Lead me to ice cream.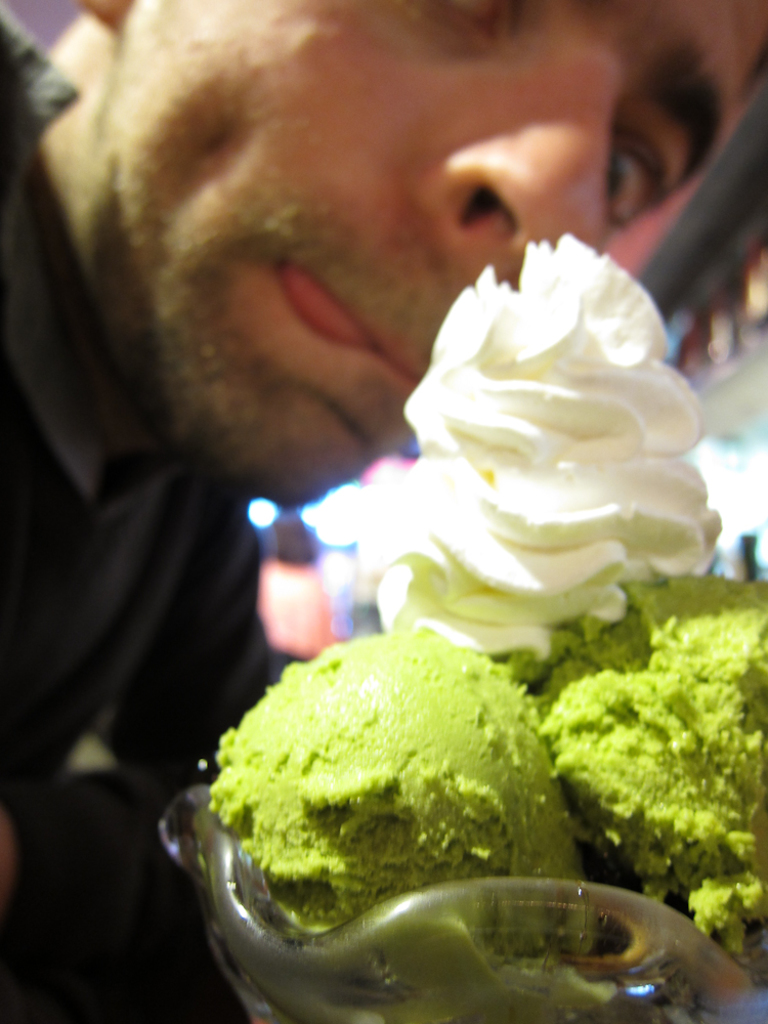
Lead to 296 242 722 660.
